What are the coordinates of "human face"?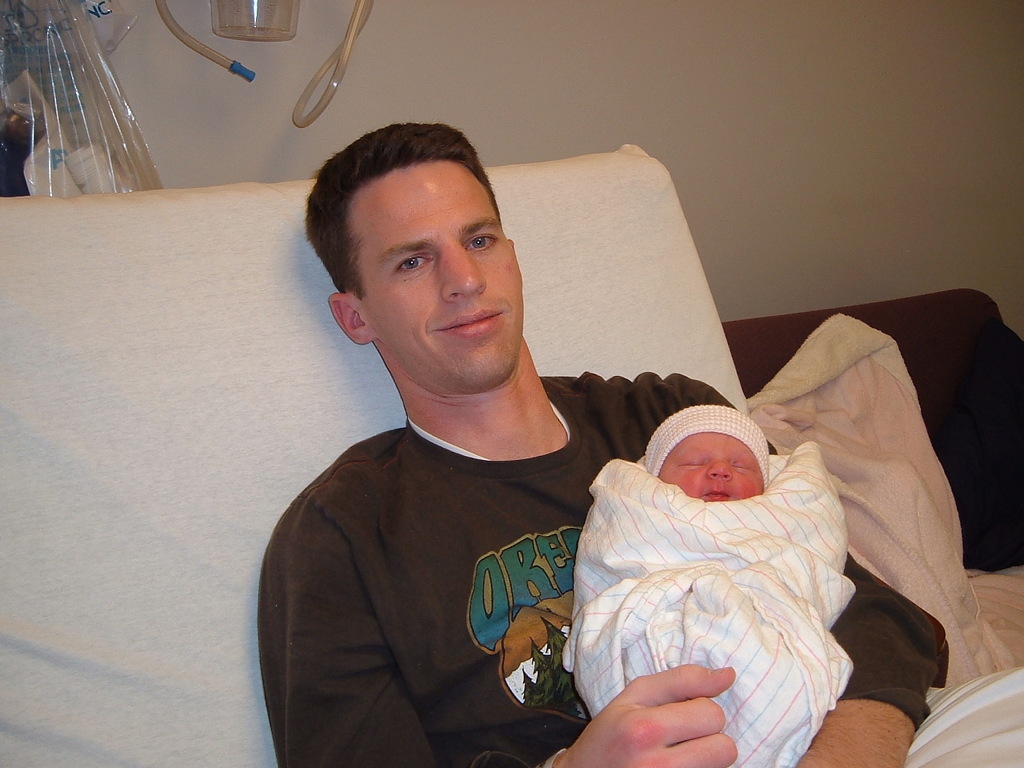
Rect(651, 431, 762, 502).
